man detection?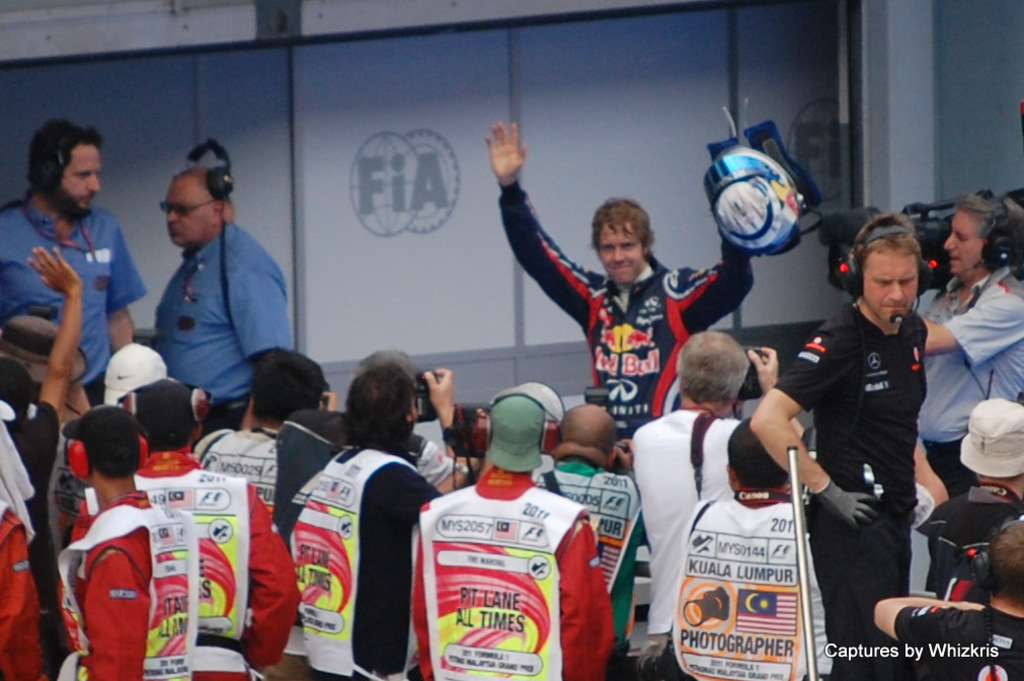
[0, 117, 146, 409]
